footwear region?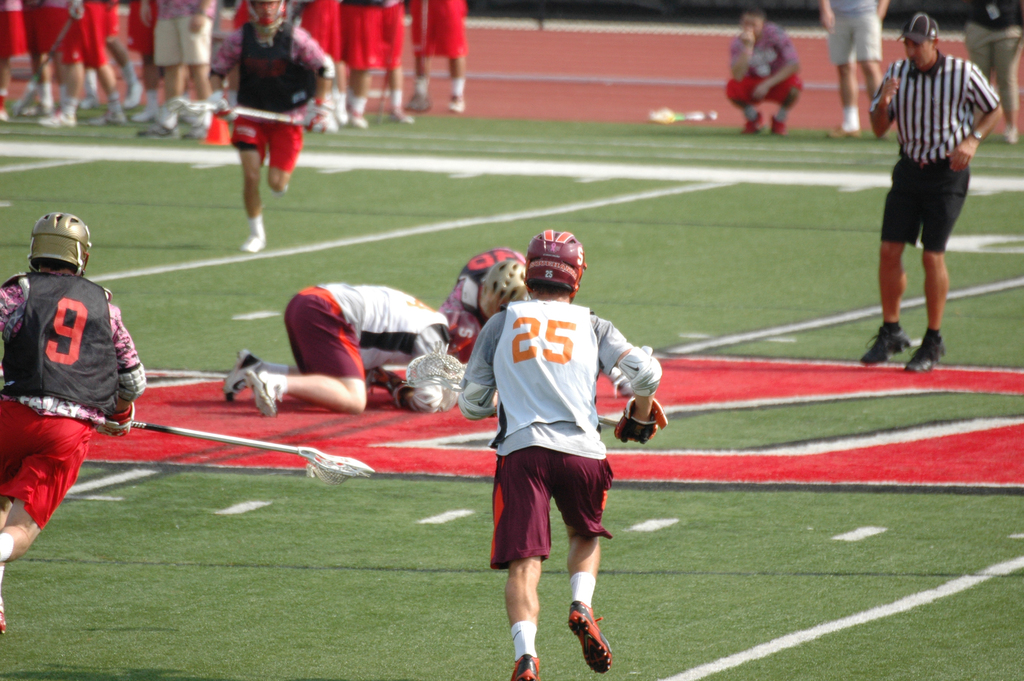
bbox=(857, 329, 915, 361)
